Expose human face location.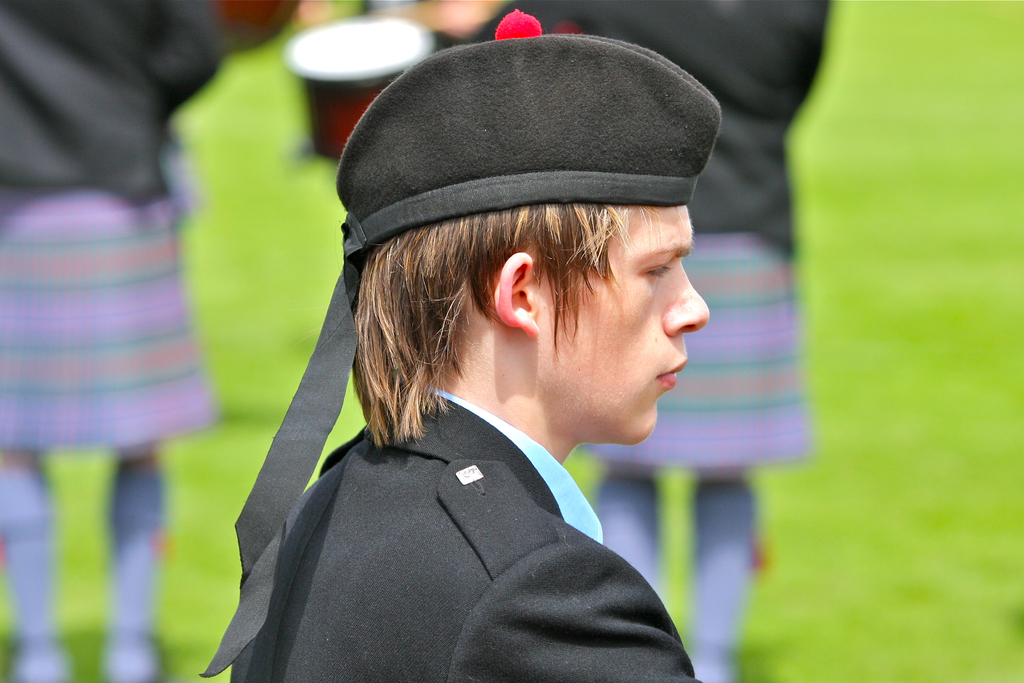
Exposed at rect(546, 174, 707, 458).
